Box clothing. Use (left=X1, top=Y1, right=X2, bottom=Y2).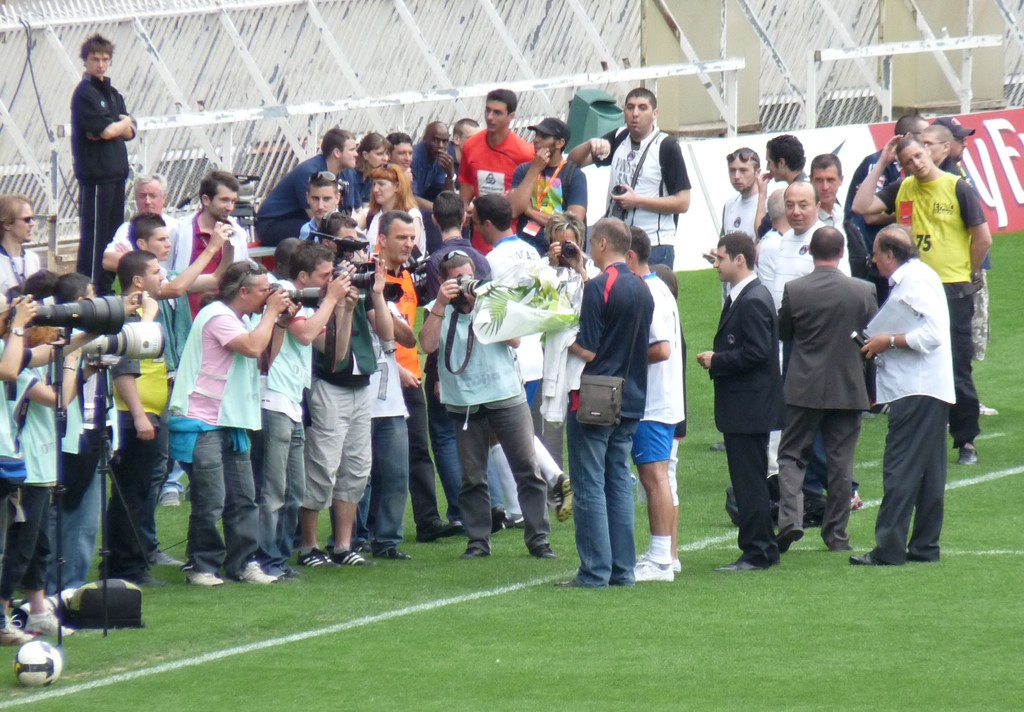
(left=113, top=296, right=168, bottom=581).
